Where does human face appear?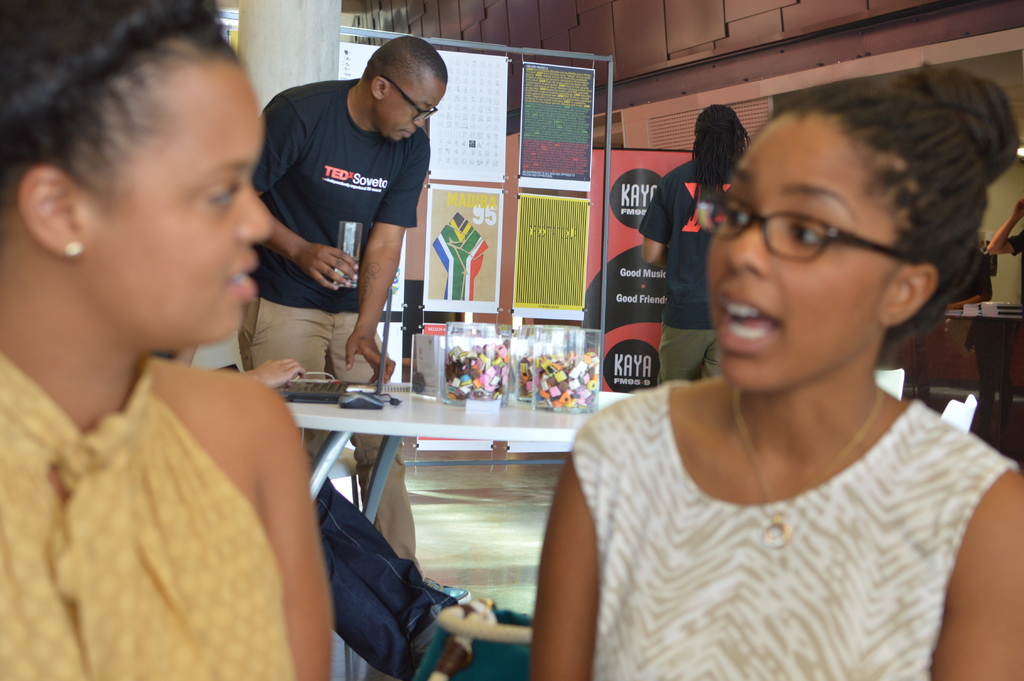
Appears at 378,78,444,142.
